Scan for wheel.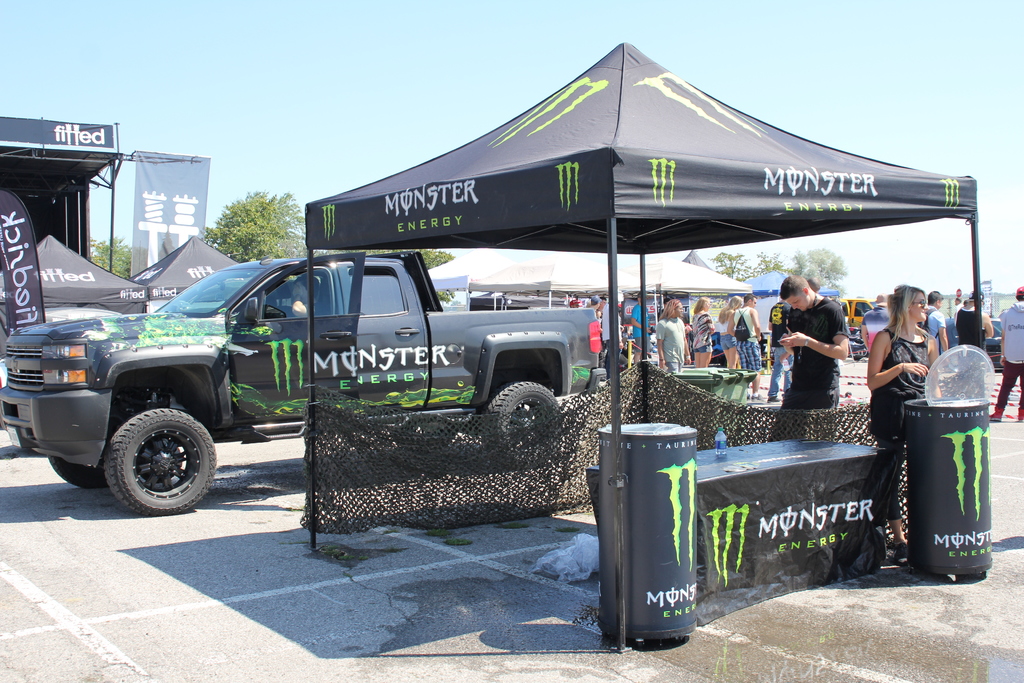
Scan result: (left=79, top=399, right=216, bottom=504).
